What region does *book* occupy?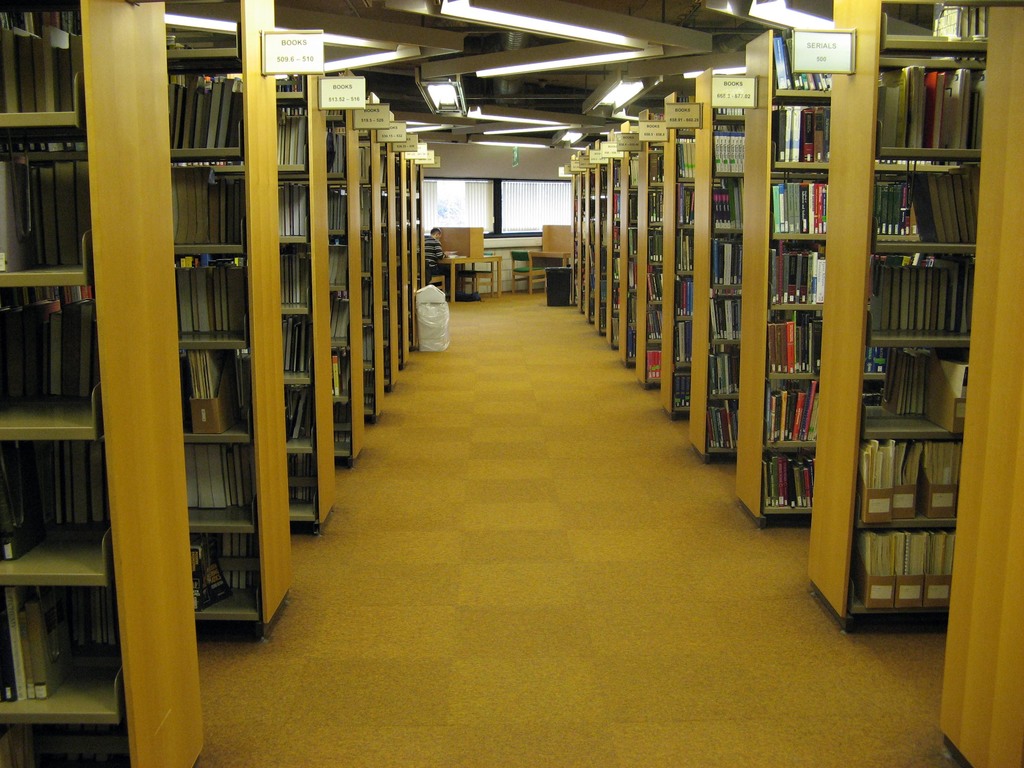
rect(756, 455, 821, 511).
